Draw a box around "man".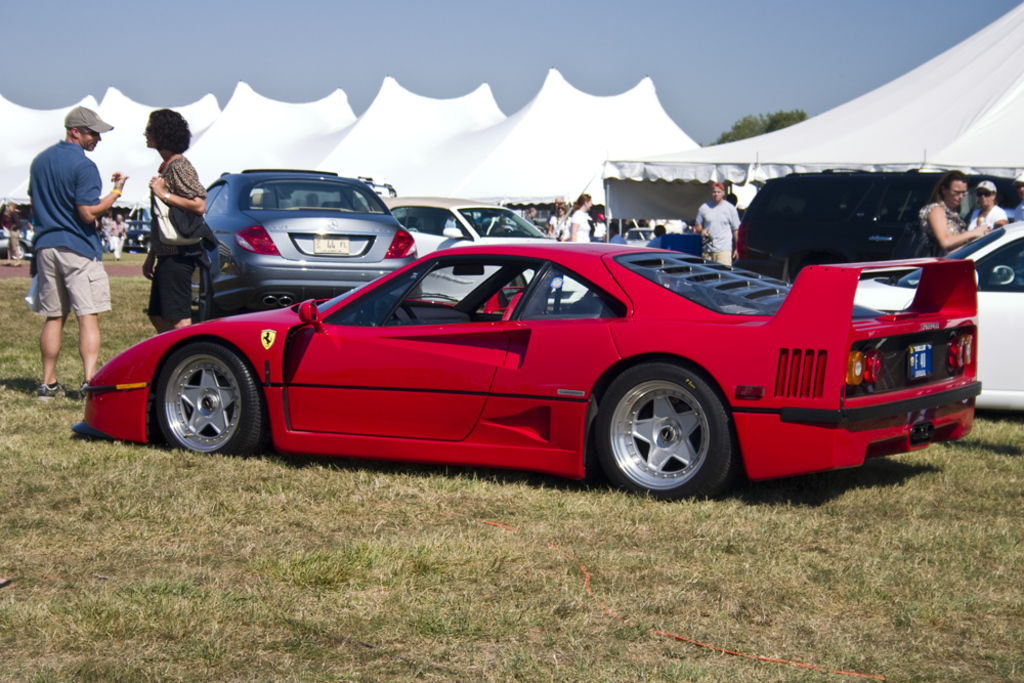
left=694, top=182, right=741, bottom=267.
